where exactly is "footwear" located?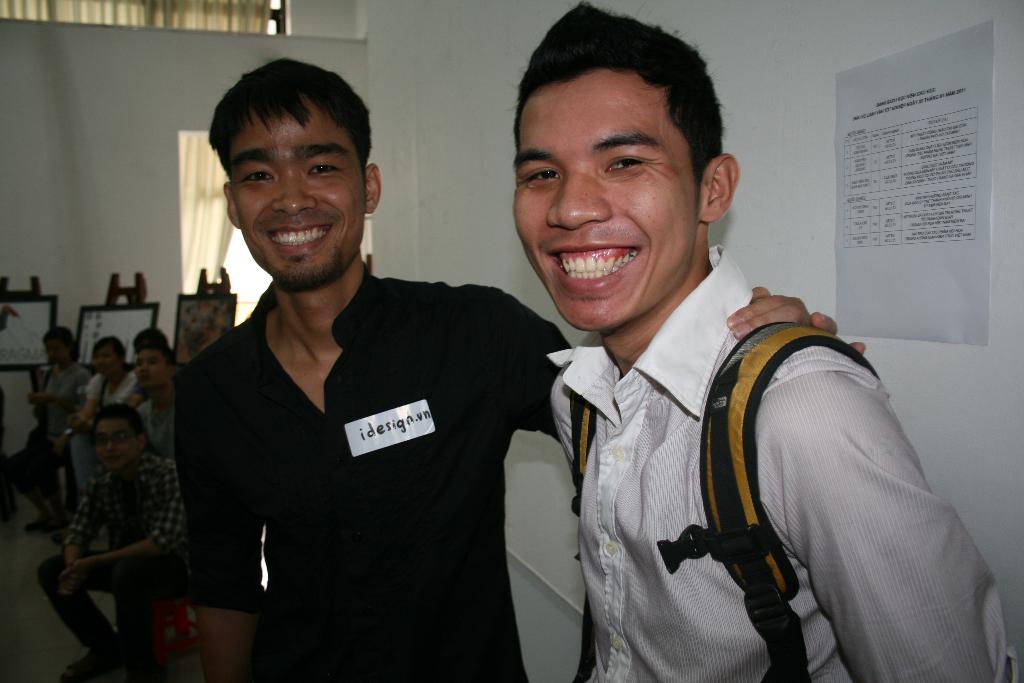
Its bounding box is [61,650,120,682].
